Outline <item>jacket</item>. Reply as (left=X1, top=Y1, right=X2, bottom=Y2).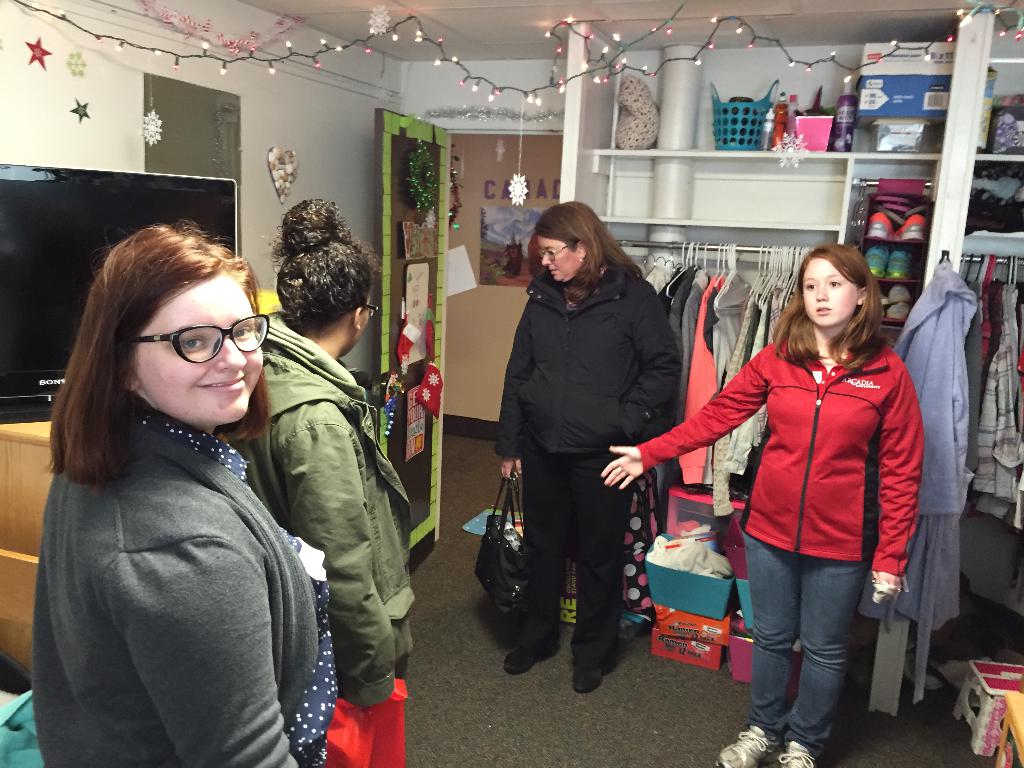
(left=638, top=337, right=927, bottom=573).
